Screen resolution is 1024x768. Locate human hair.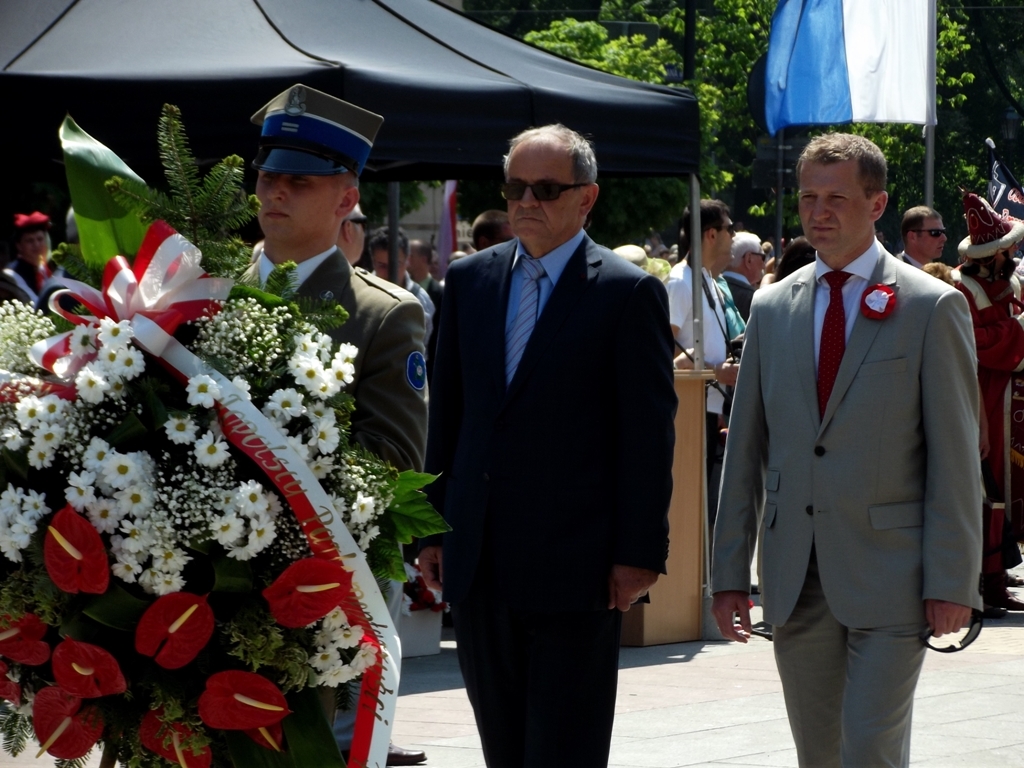
(327, 172, 361, 193).
